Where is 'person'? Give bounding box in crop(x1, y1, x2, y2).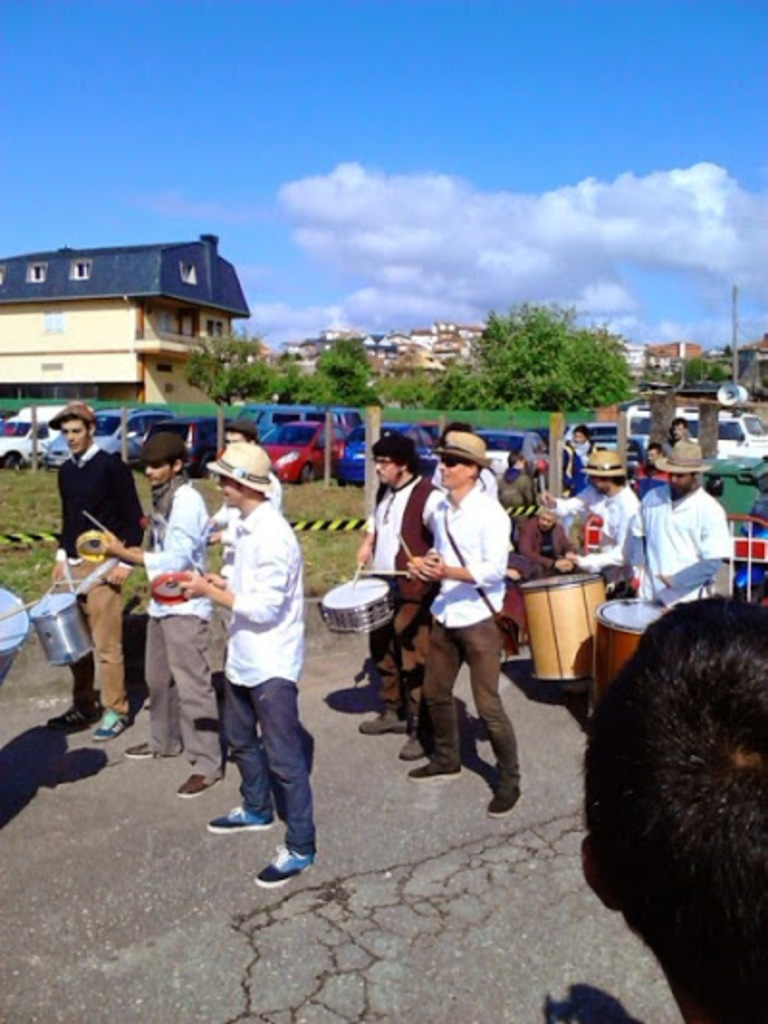
crop(628, 436, 730, 607).
